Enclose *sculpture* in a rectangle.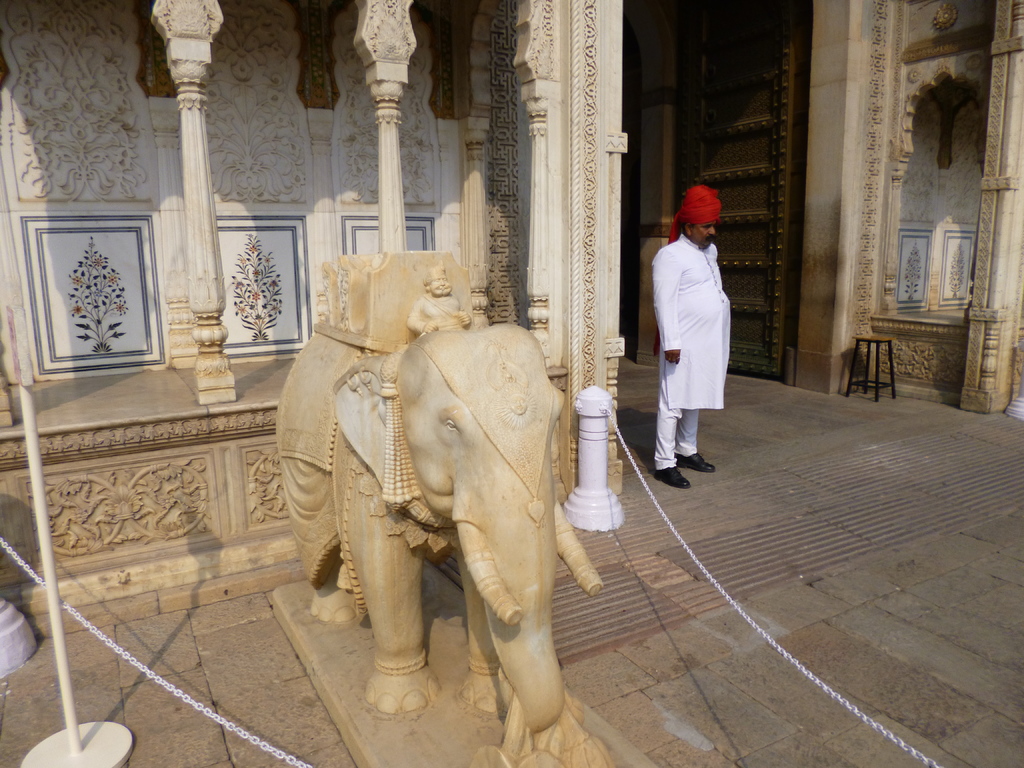
(283, 241, 609, 767).
